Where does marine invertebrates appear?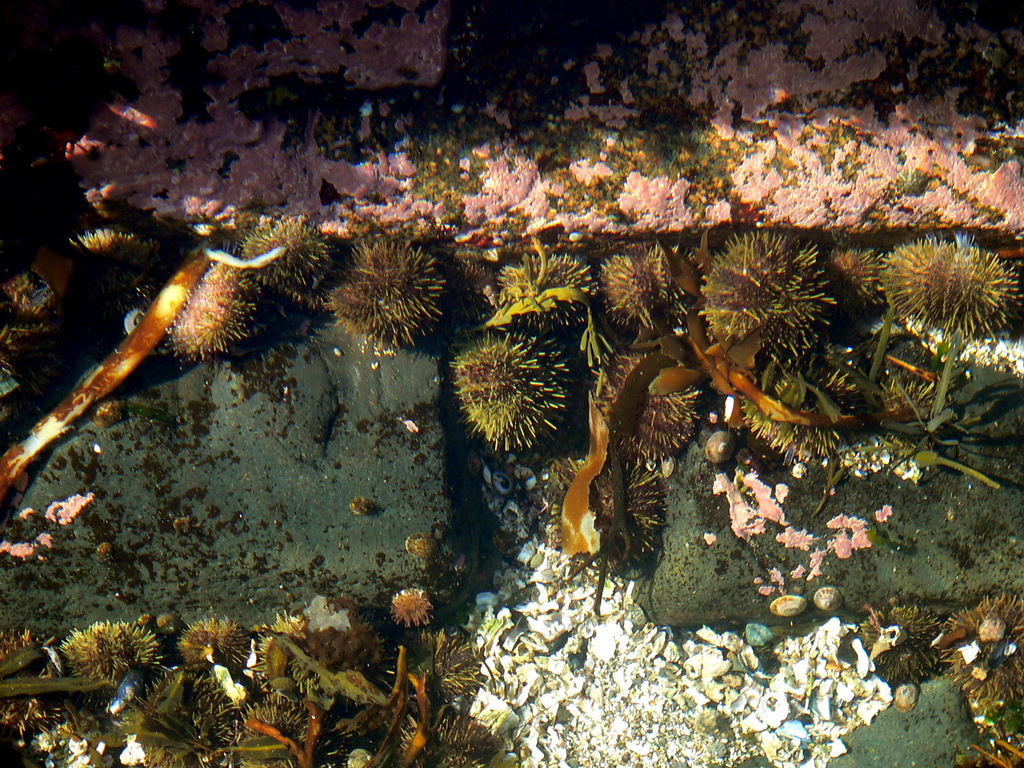
Appears at l=44, t=607, r=161, b=694.
